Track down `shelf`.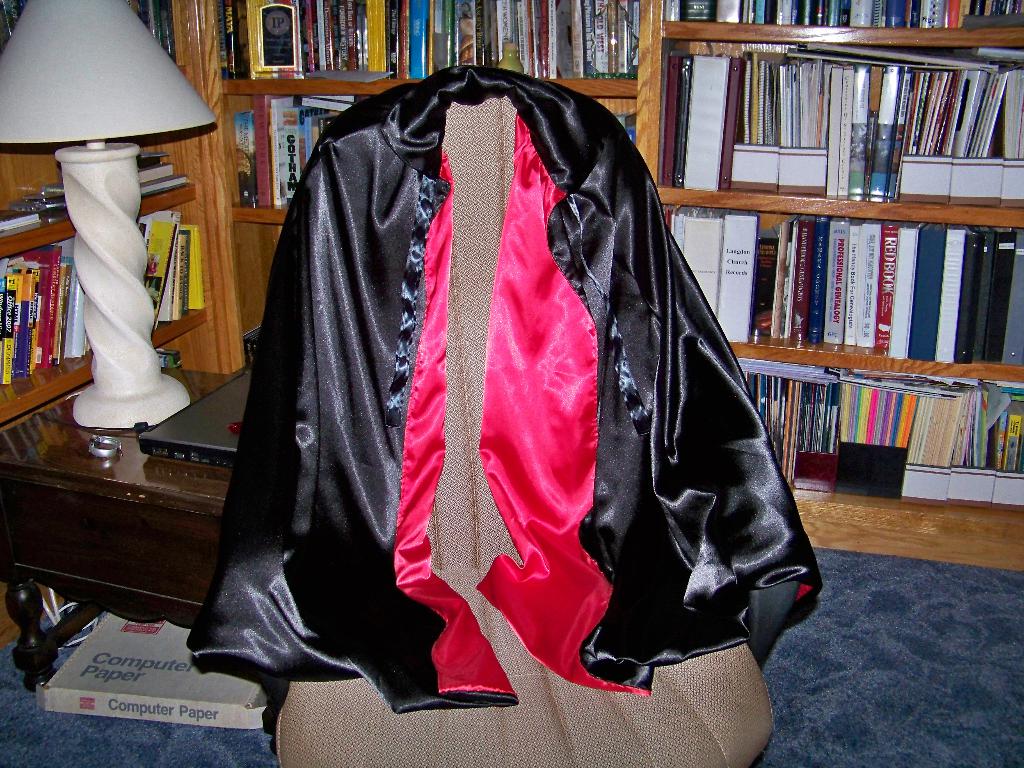
Tracked to x1=0 y1=0 x2=178 y2=82.
